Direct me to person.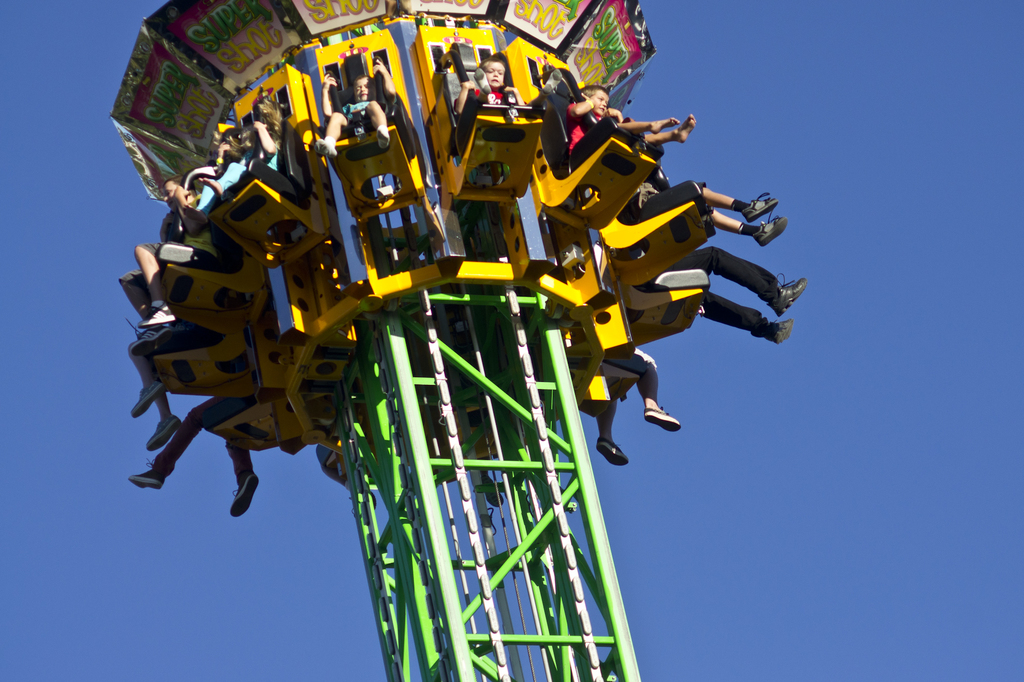
Direction: [125, 314, 213, 451].
